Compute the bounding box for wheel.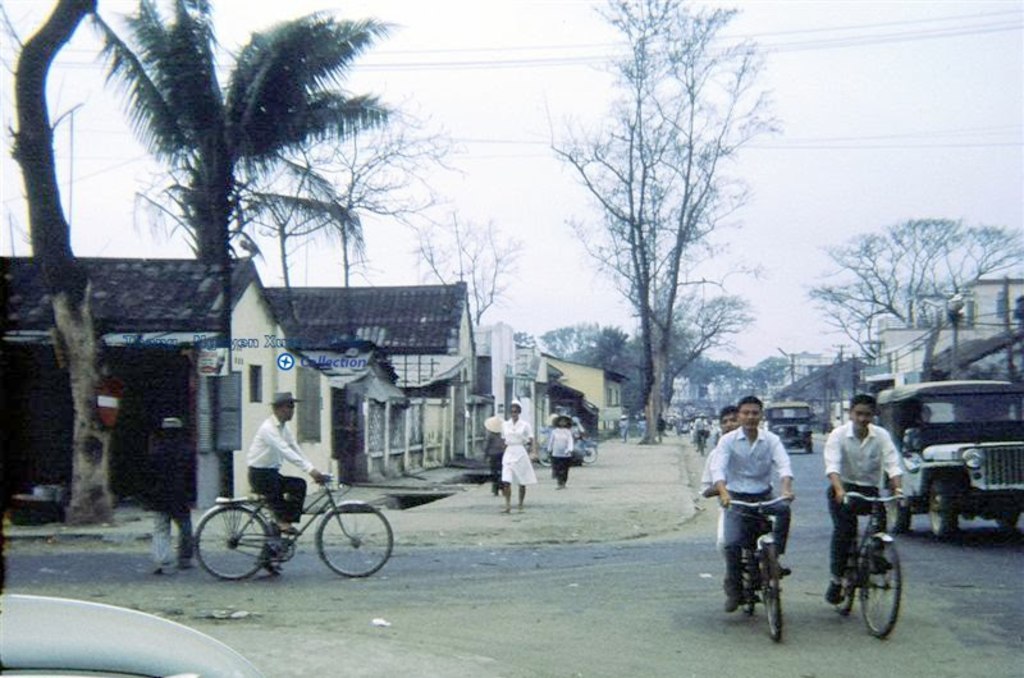
left=836, top=559, right=854, bottom=617.
